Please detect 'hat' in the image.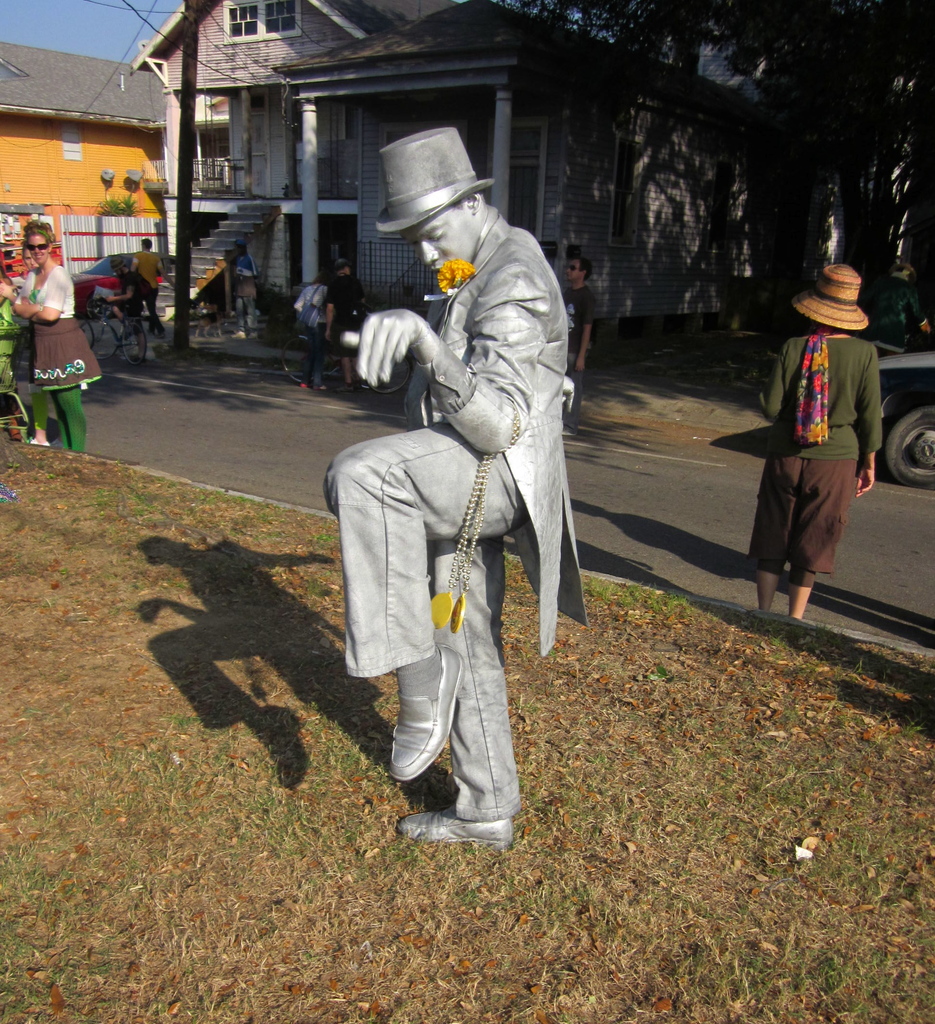
crop(790, 264, 869, 335).
